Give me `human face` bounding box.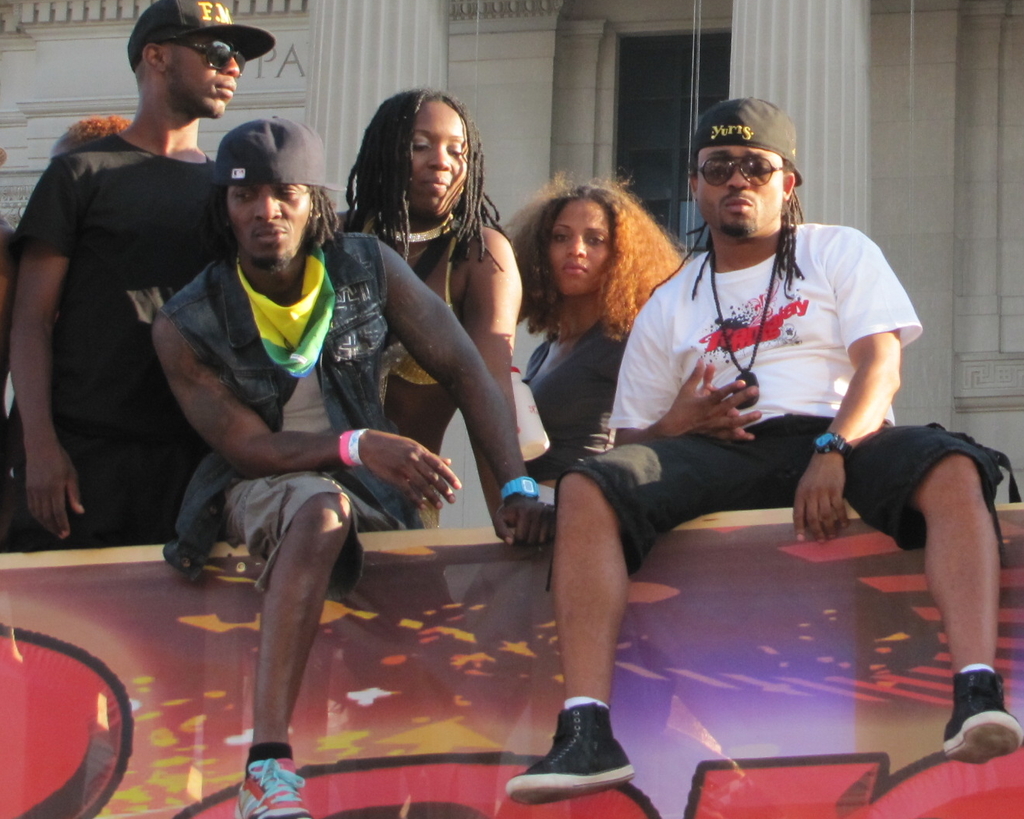
(x1=412, y1=99, x2=469, y2=208).
